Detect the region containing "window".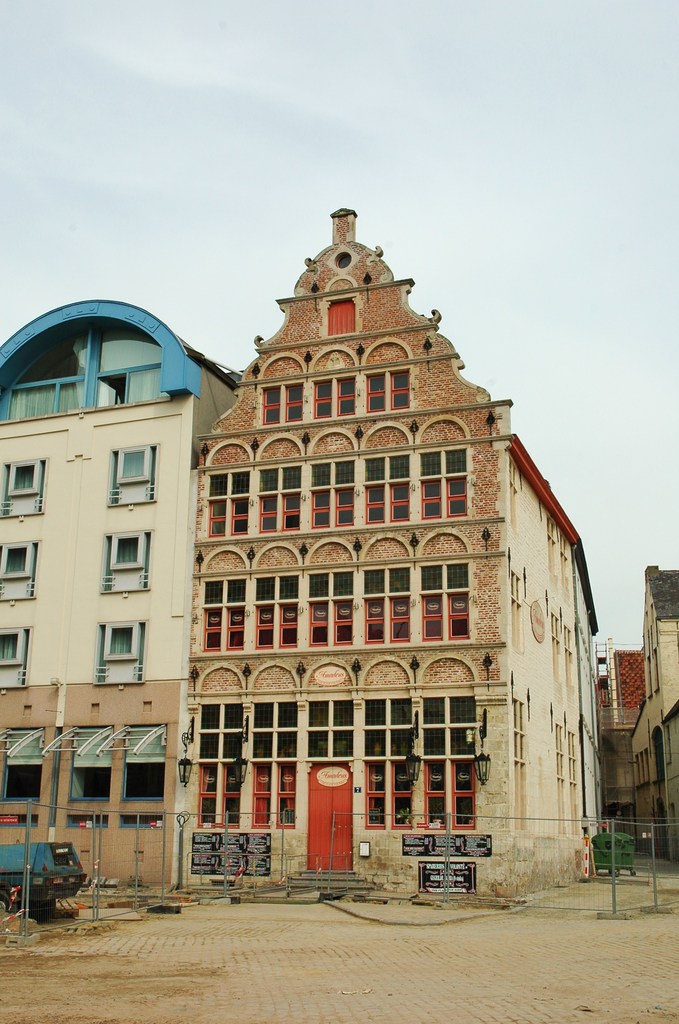
bbox=[313, 371, 358, 420].
